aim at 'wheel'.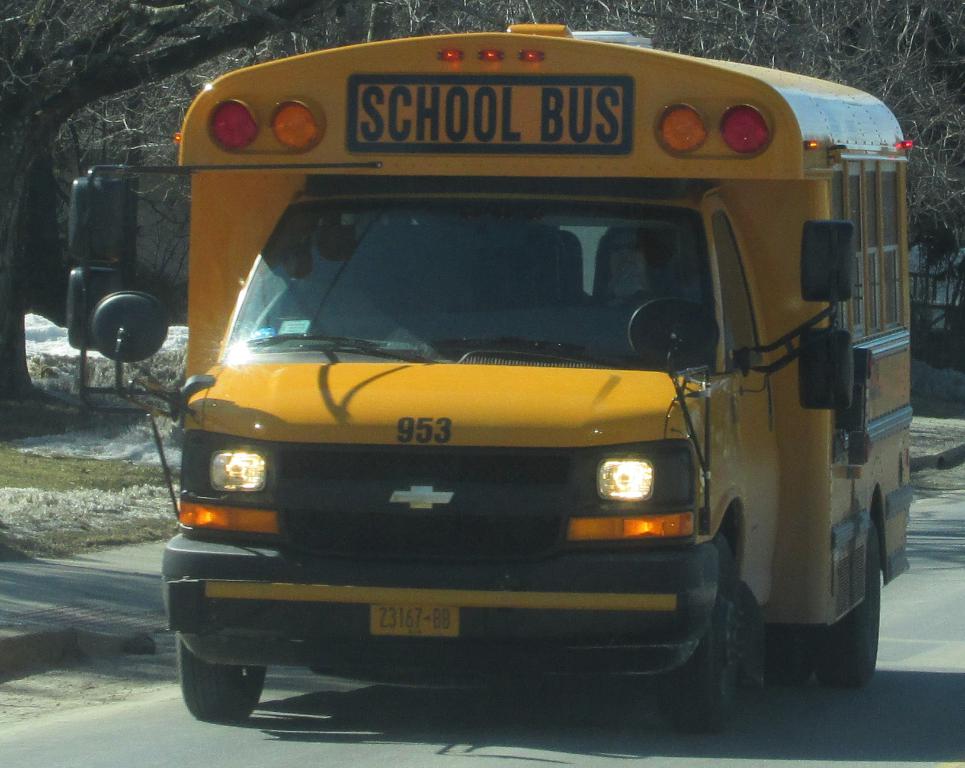
Aimed at bbox(176, 633, 266, 725).
